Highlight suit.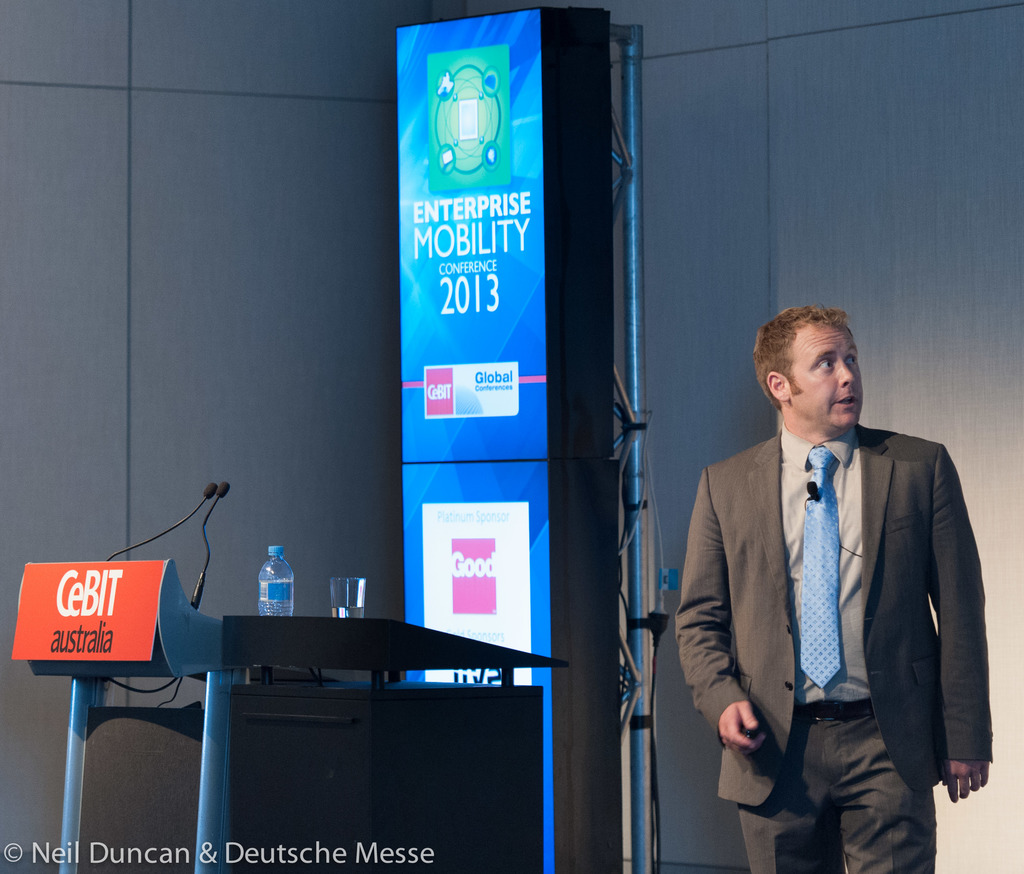
Highlighted region: (681,421,984,862).
